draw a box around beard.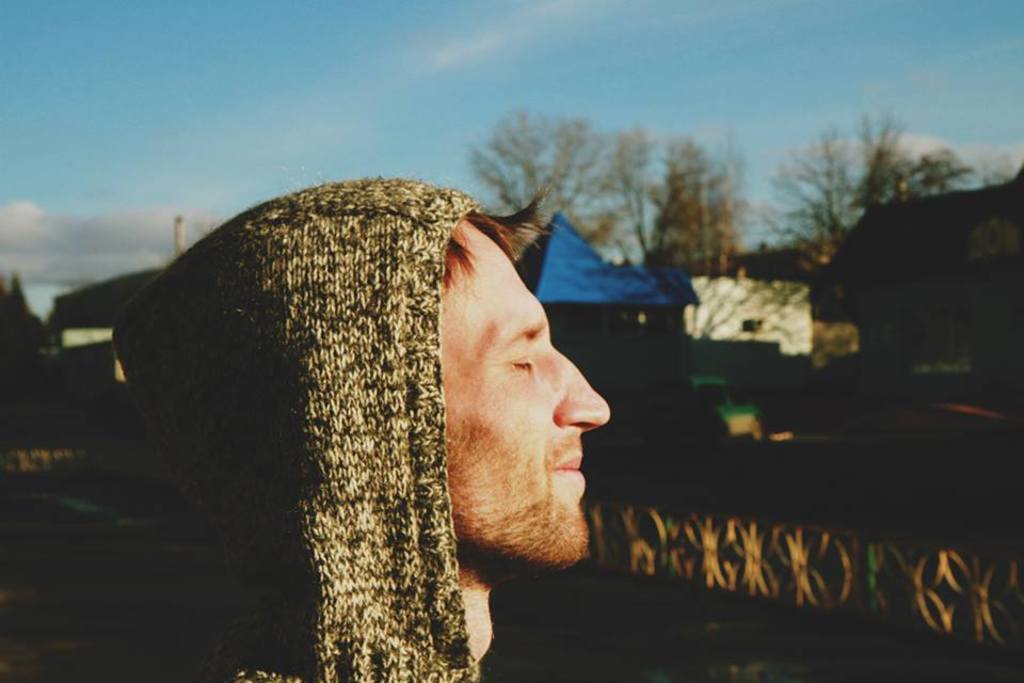
l=439, t=370, r=602, b=583.
